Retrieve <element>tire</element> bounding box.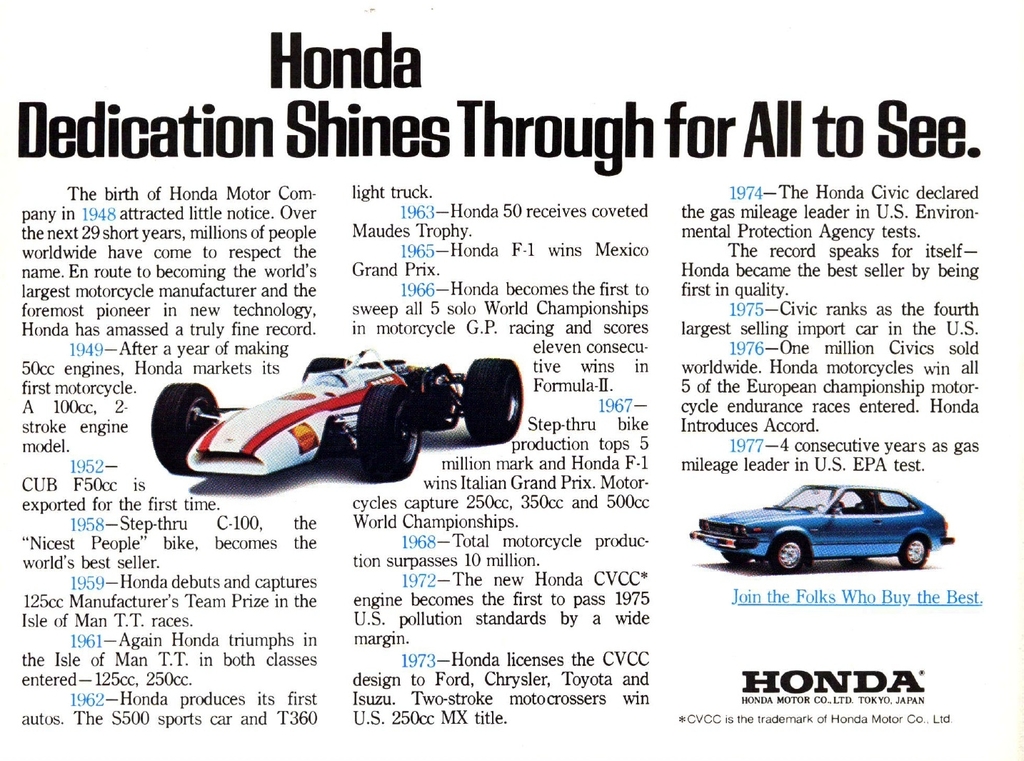
Bounding box: 460, 357, 523, 449.
